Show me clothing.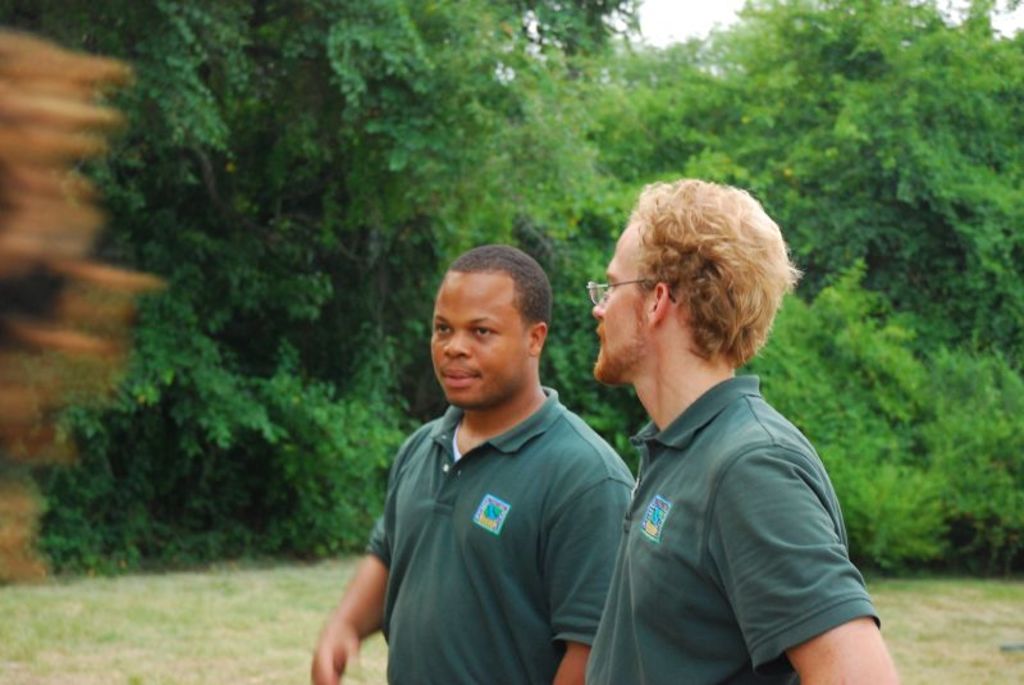
clothing is here: 576/385/895/684.
